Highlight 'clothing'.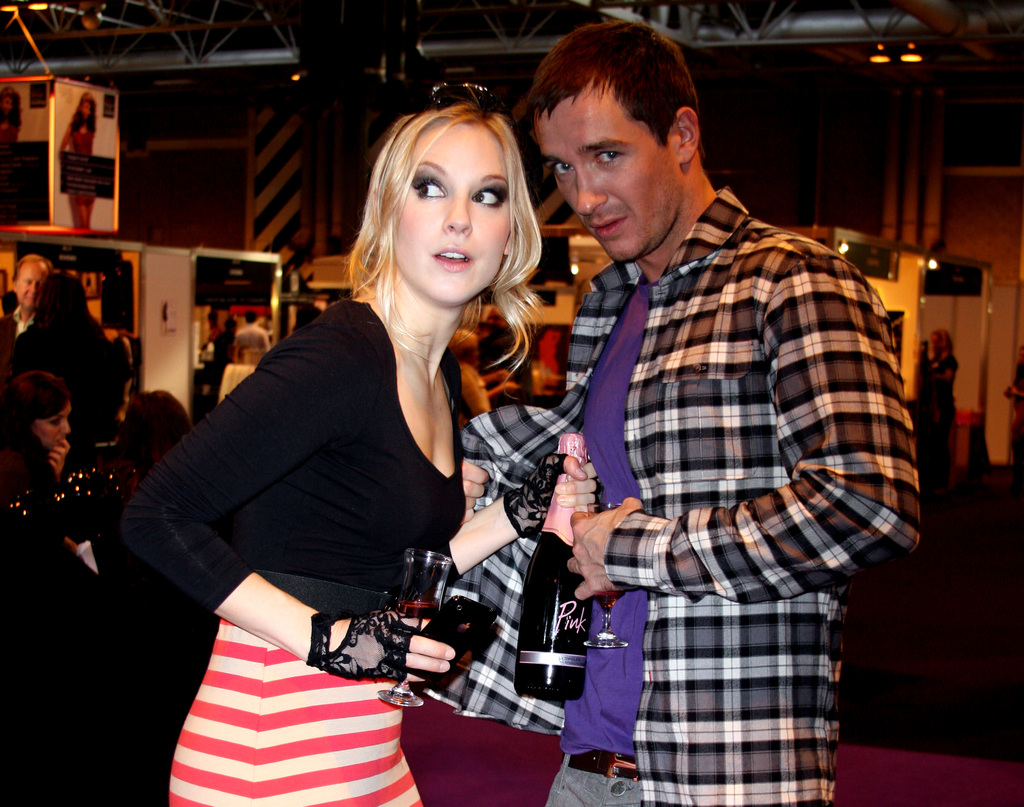
Highlighted region: x1=0 y1=120 x2=19 y2=143.
